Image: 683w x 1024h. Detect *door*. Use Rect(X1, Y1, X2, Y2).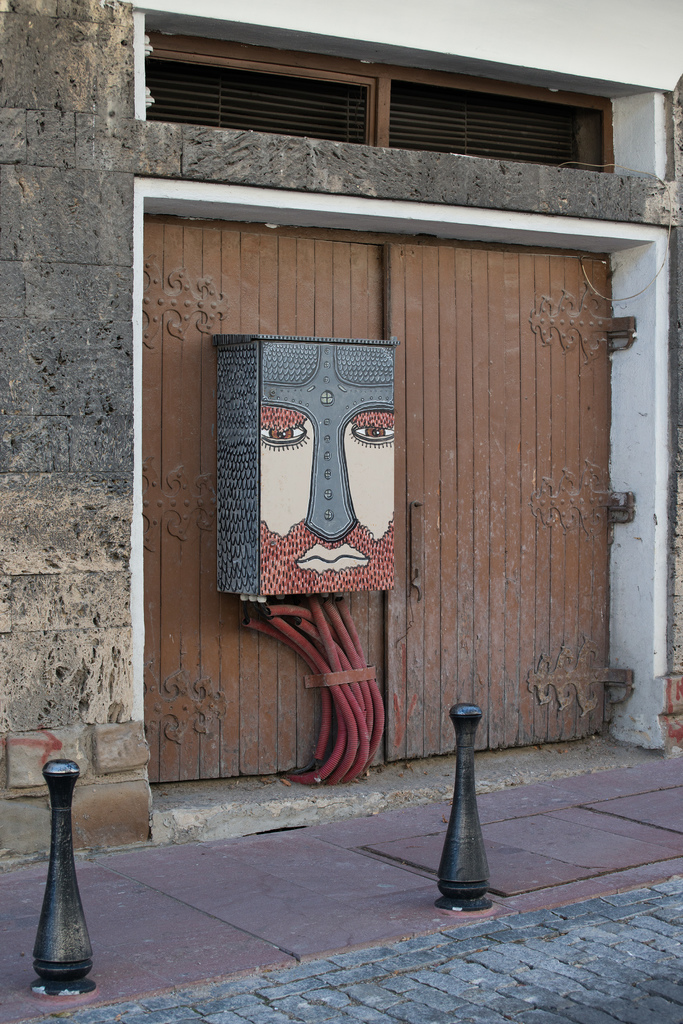
Rect(396, 244, 638, 766).
